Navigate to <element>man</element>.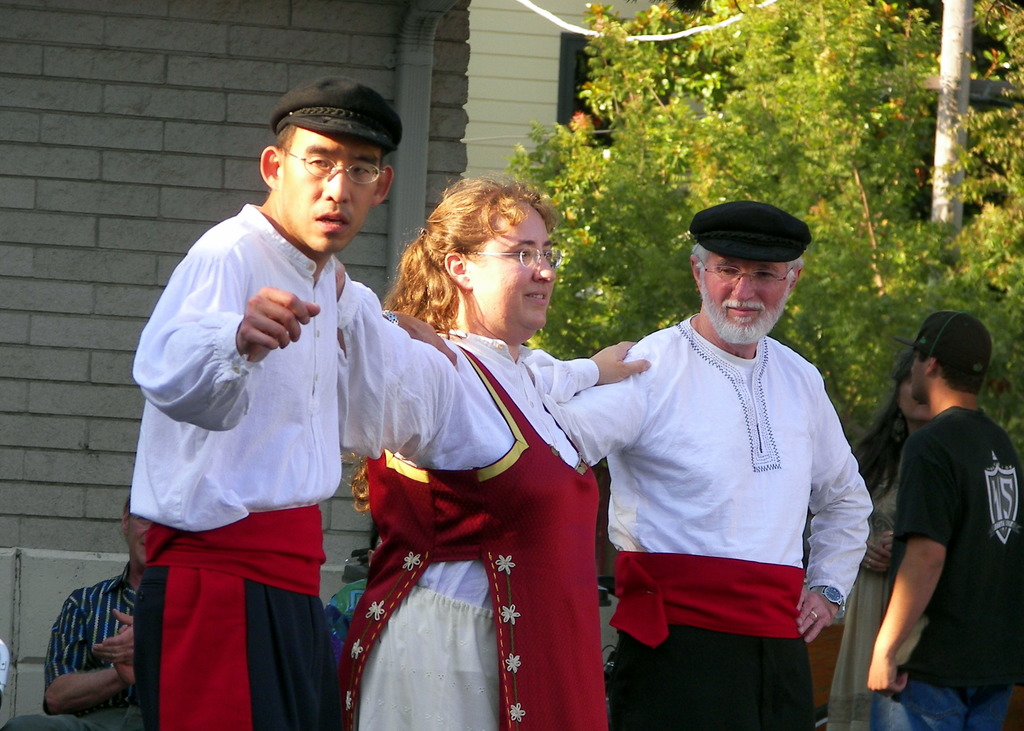
Navigation target: select_region(860, 311, 1023, 730).
